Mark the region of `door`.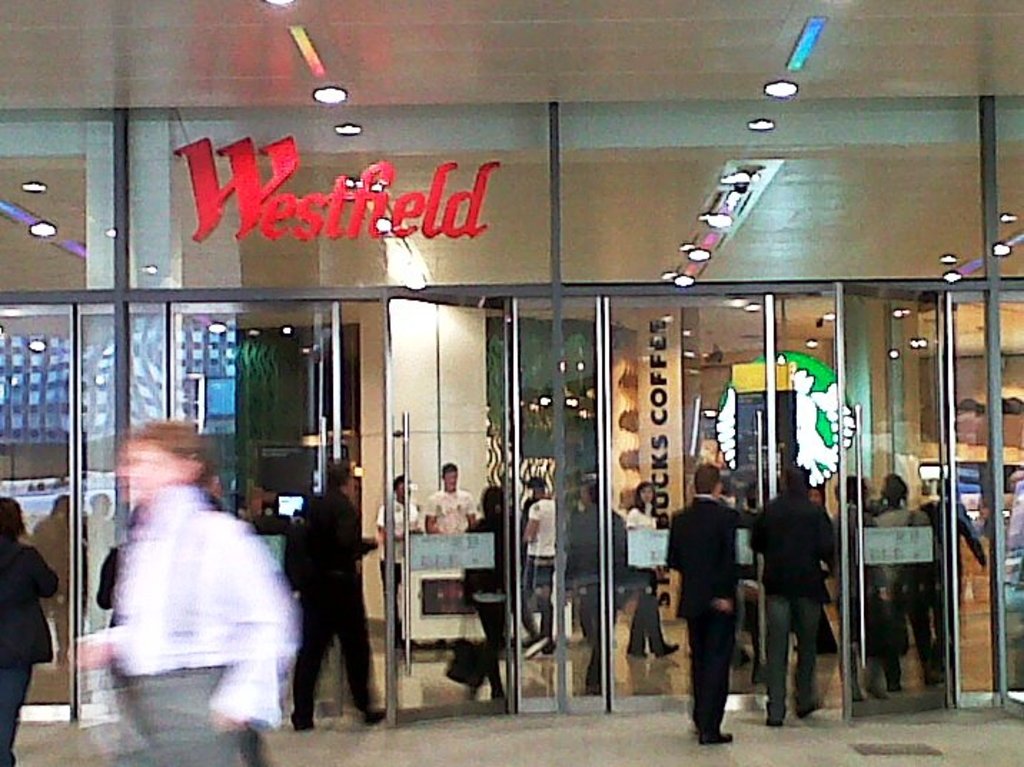
Region: 172,302,343,718.
